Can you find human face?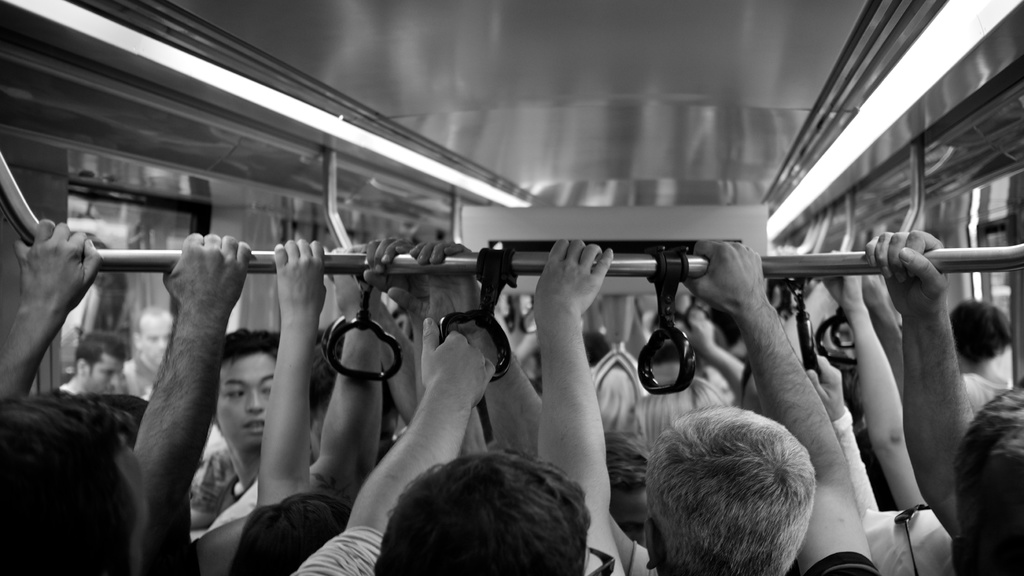
Yes, bounding box: <box>138,320,173,369</box>.
